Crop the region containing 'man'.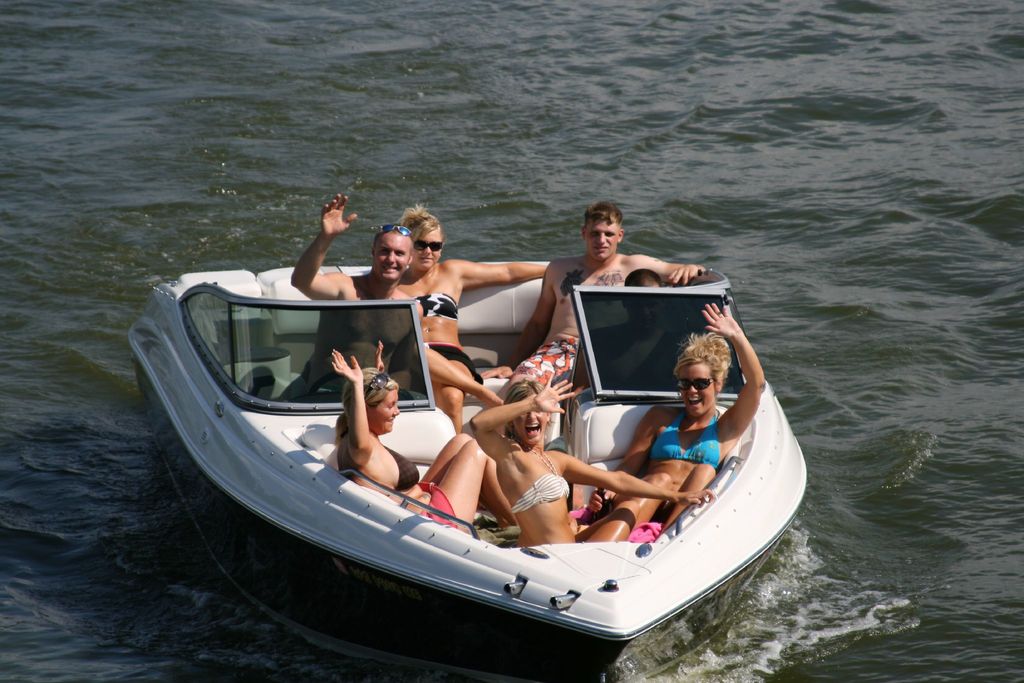
Crop region: [291, 192, 429, 404].
